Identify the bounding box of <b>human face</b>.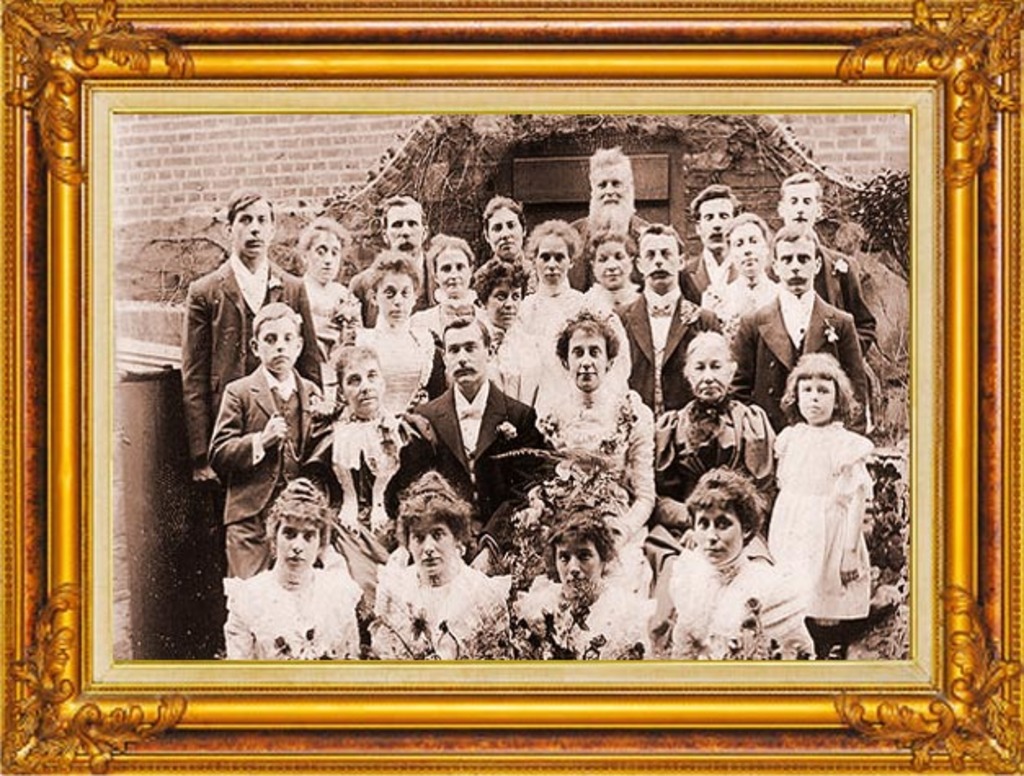
Rect(281, 516, 312, 570).
